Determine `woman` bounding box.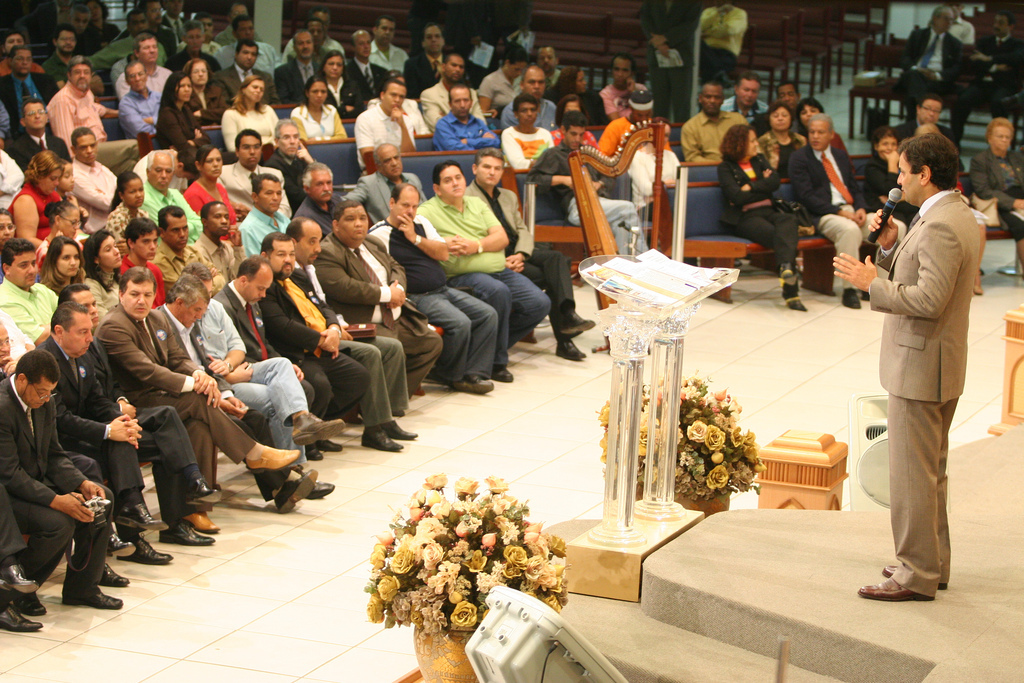
Determined: Rect(759, 100, 803, 183).
